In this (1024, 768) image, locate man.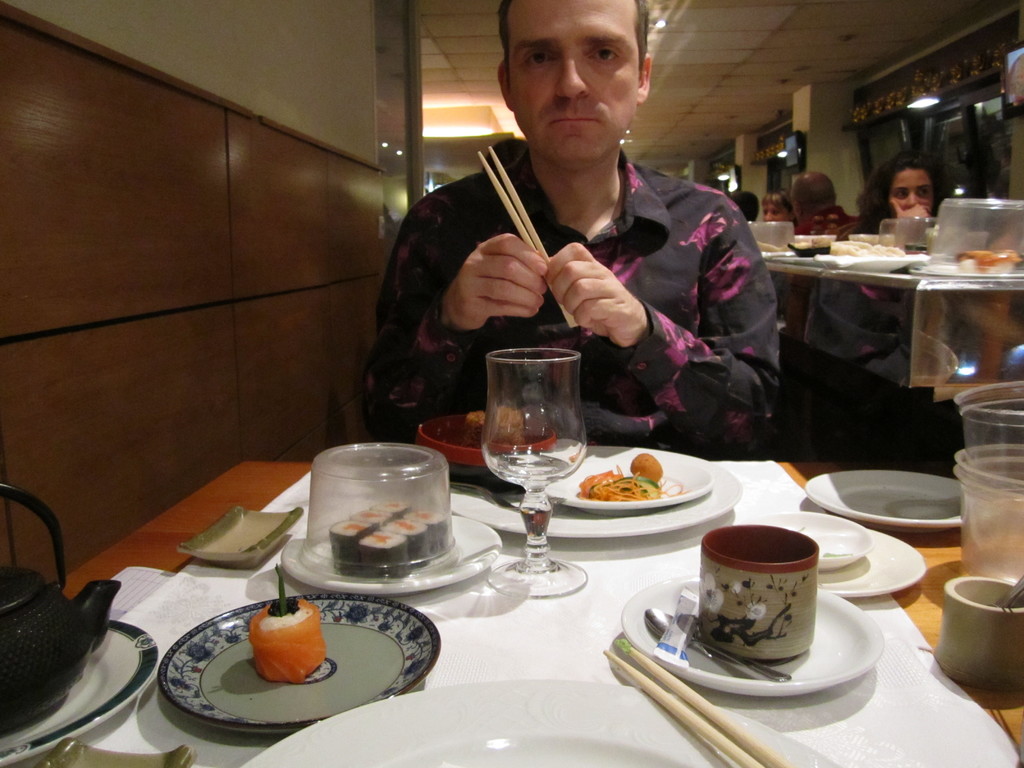
Bounding box: bbox=[364, 53, 815, 425].
